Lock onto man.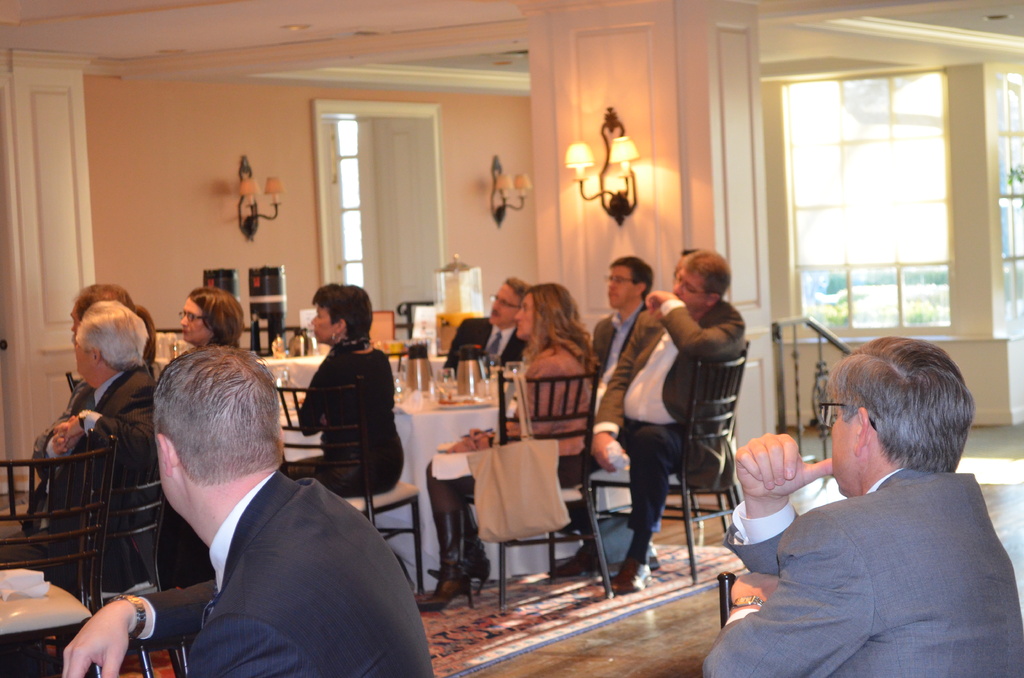
Locked: Rect(702, 335, 1023, 677).
